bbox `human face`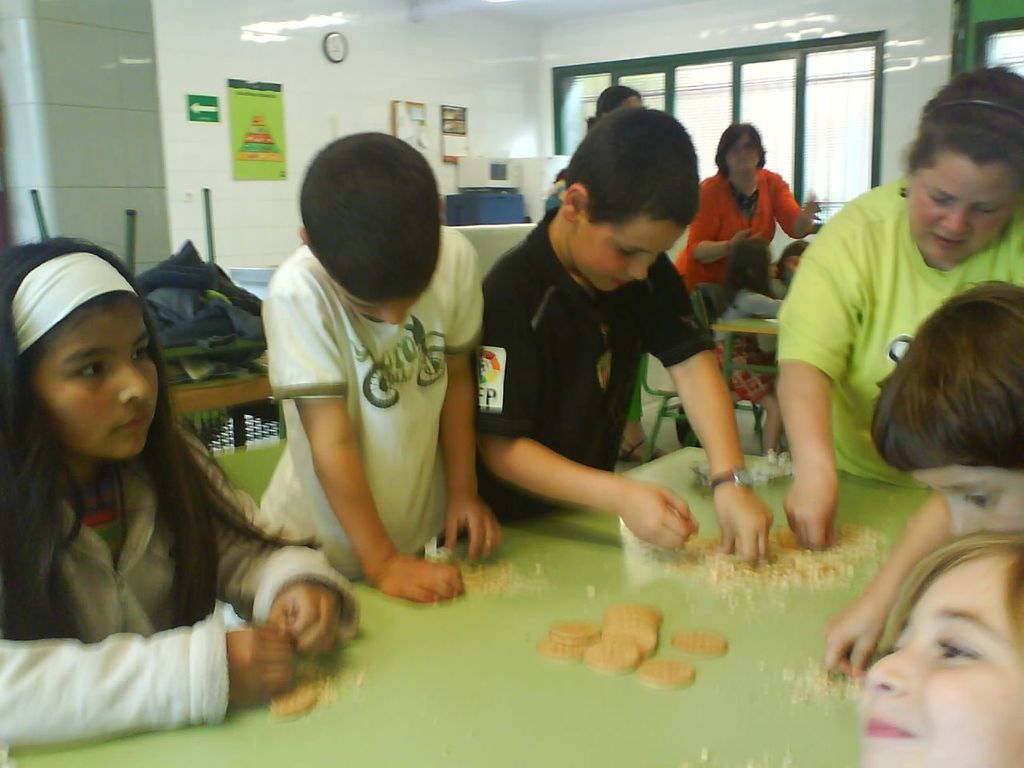
[left=903, top=460, right=1023, bottom=532]
